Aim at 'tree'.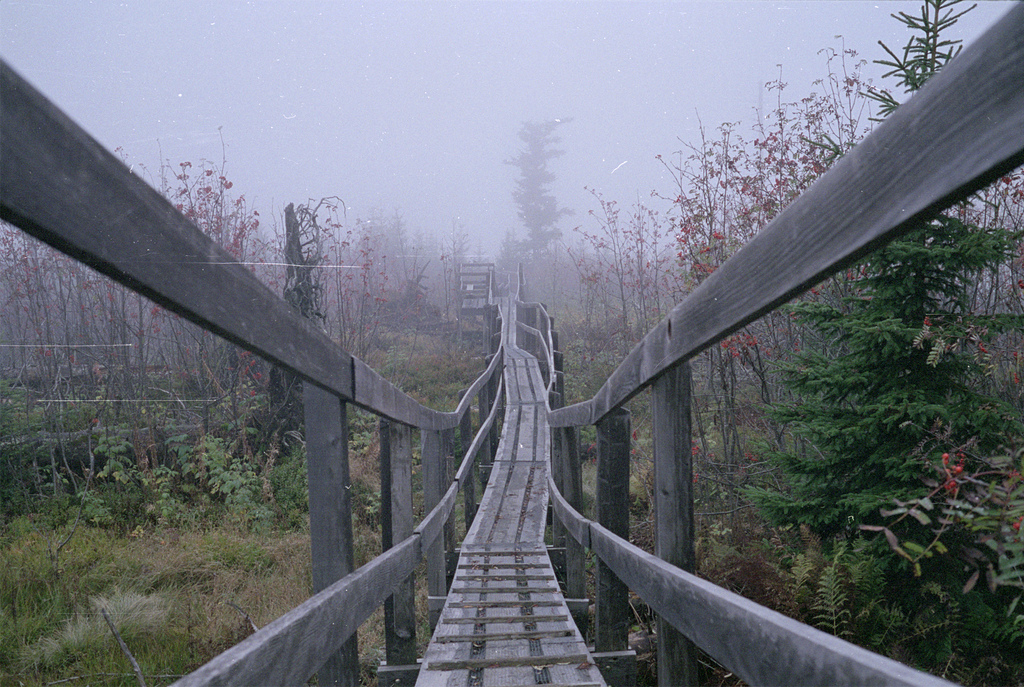
Aimed at (x1=733, y1=0, x2=1023, y2=589).
